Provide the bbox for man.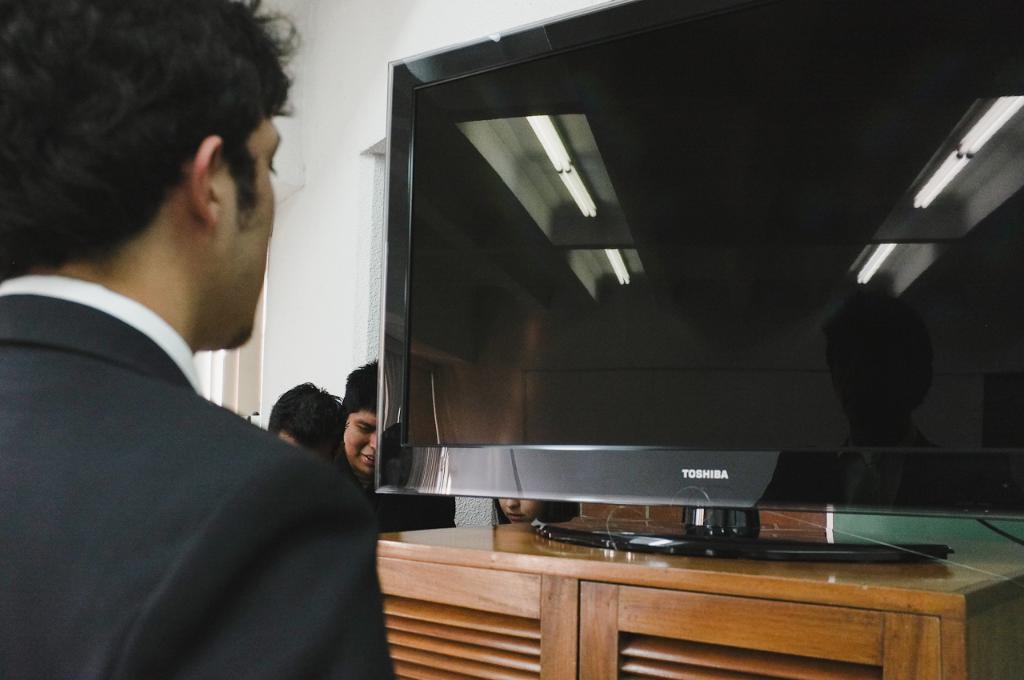
0/85/388/669.
